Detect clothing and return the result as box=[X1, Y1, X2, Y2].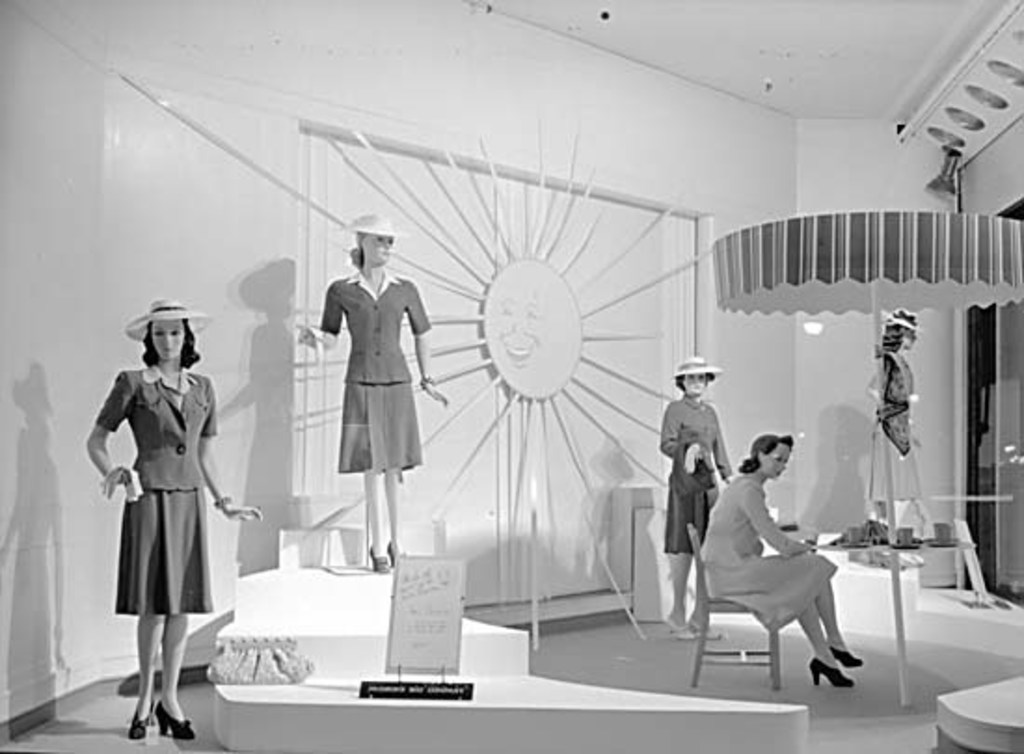
box=[869, 328, 925, 514].
